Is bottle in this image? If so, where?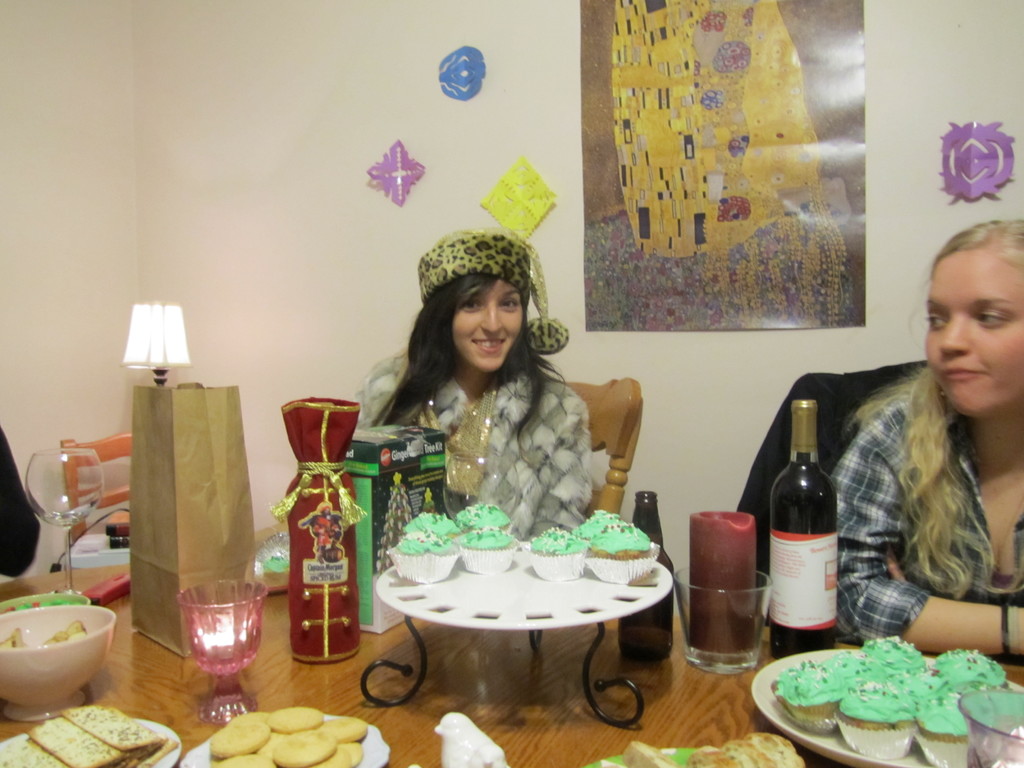
Yes, at select_region(623, 488, 682, 666).
